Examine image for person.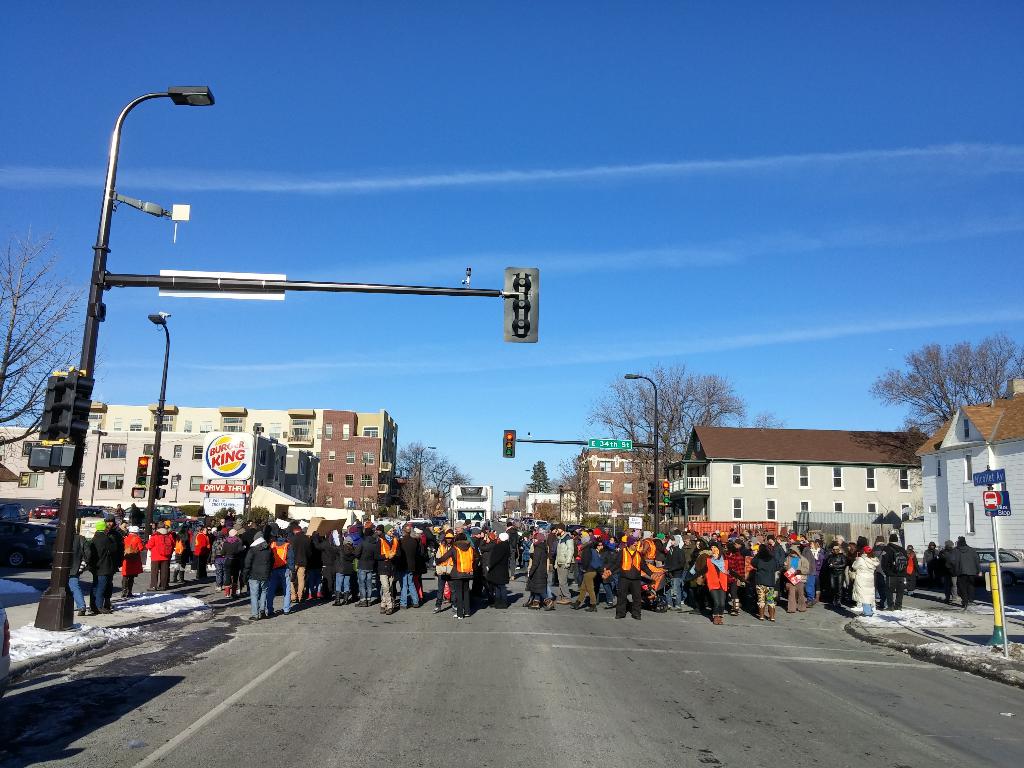
Examination result: [143, 520, 173, 594].
